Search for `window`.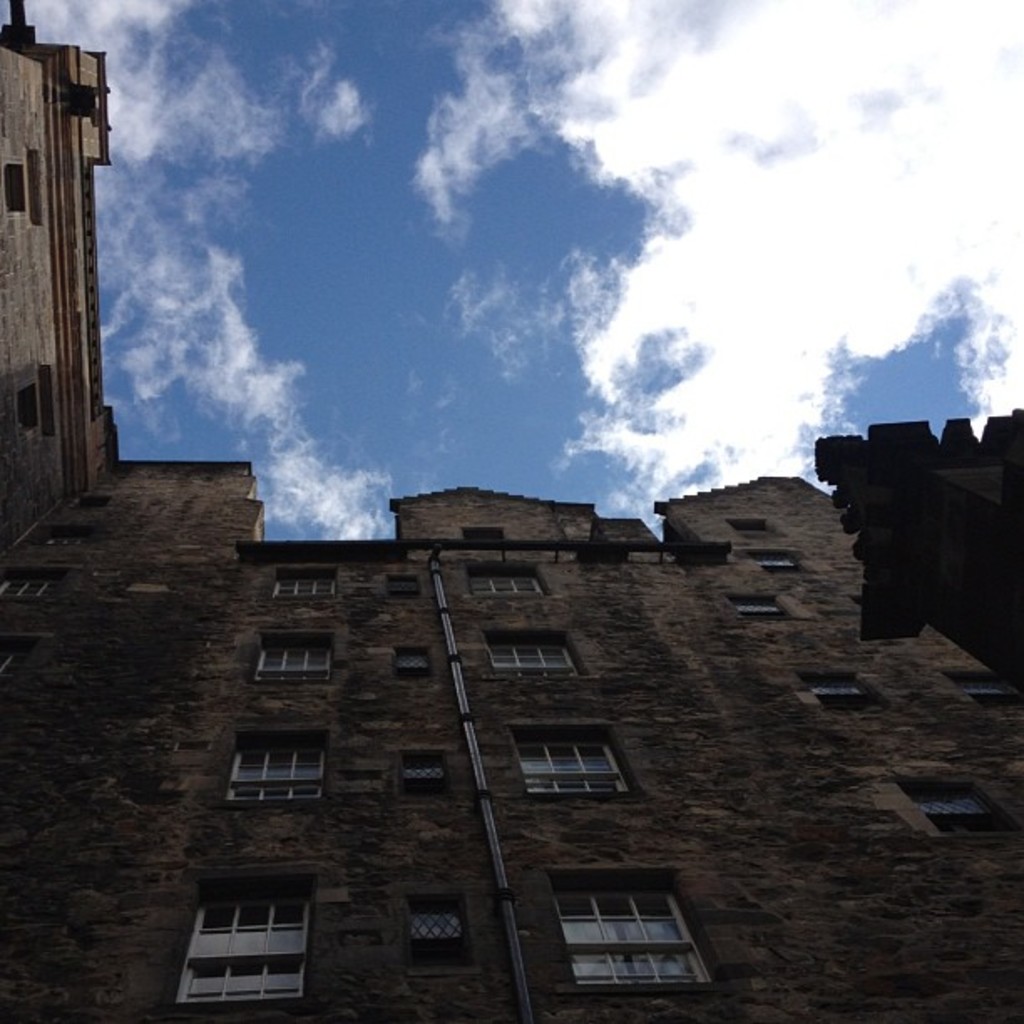
Found at [left=801, top=653, right=888, bottom=726].
